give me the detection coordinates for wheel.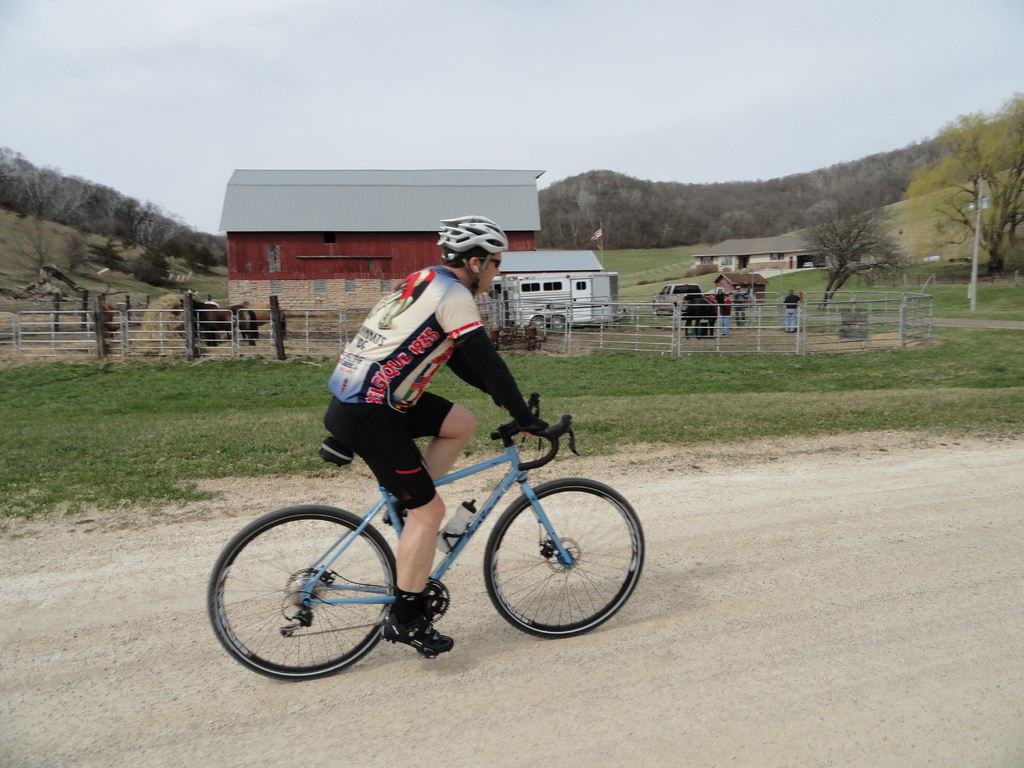
x1=552 y1=312 x2=567 y2=328.
